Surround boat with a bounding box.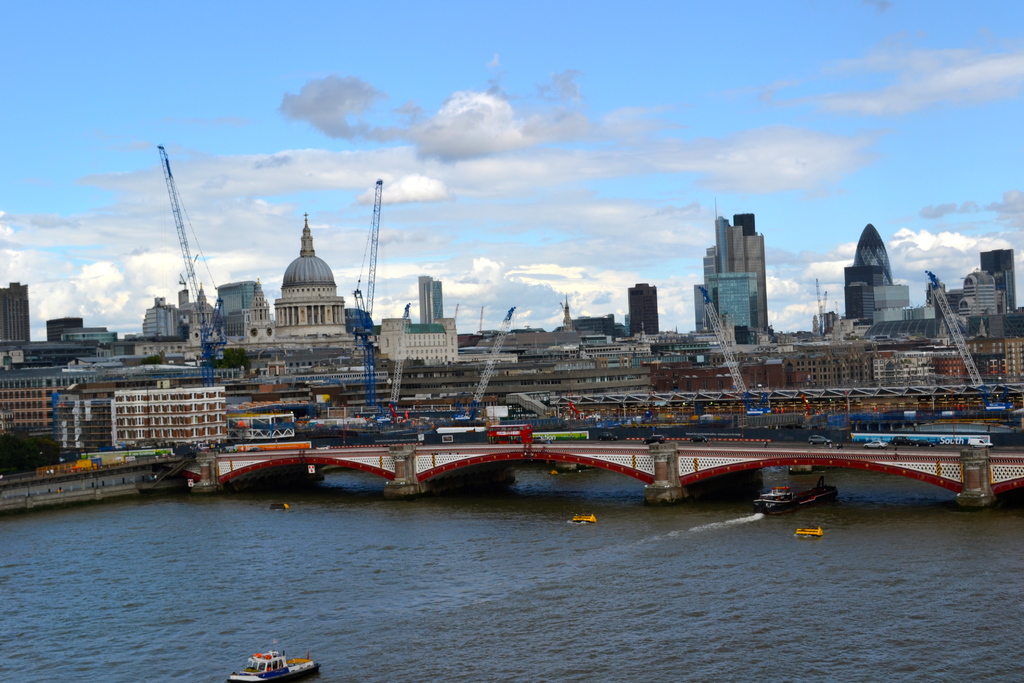
locate(752, 482, 841, 522).
